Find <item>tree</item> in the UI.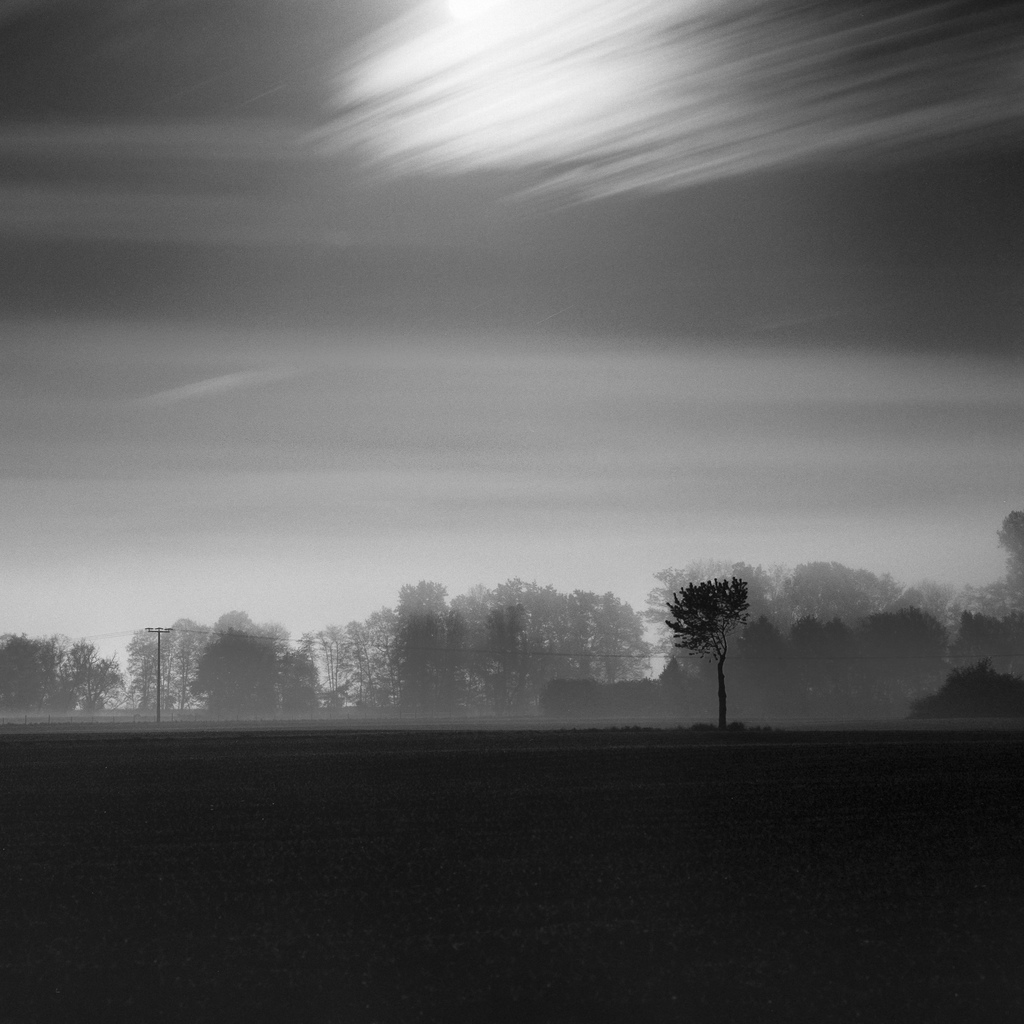
UI element at [left=0, top=626, right=122, bottom=719].
